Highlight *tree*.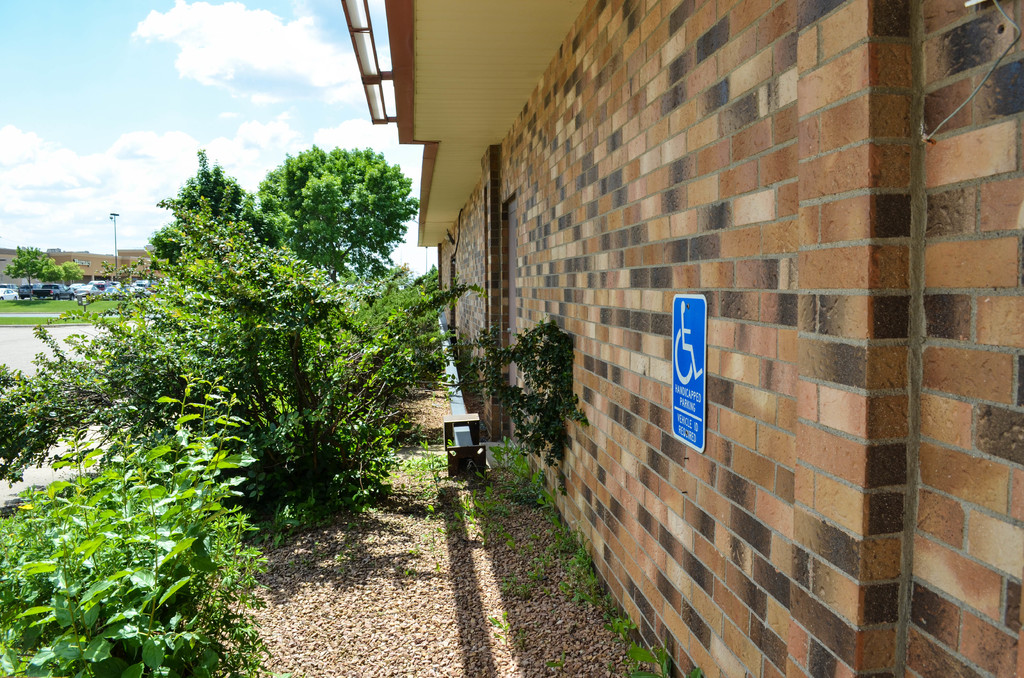
Highlighted region: <box>0,189,504,538</box>.
